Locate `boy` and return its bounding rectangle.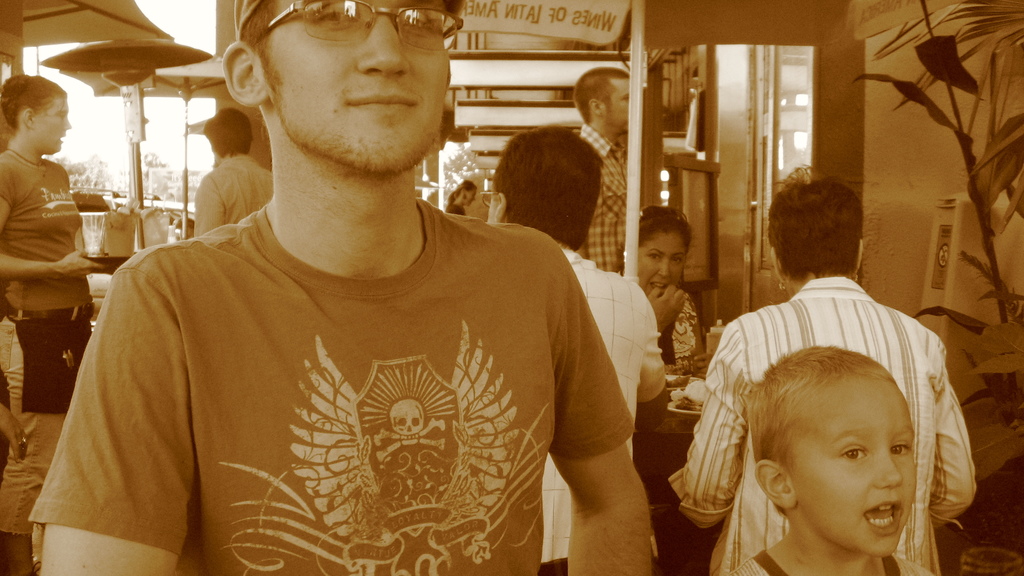
detection(721, 345, 940, 575).
